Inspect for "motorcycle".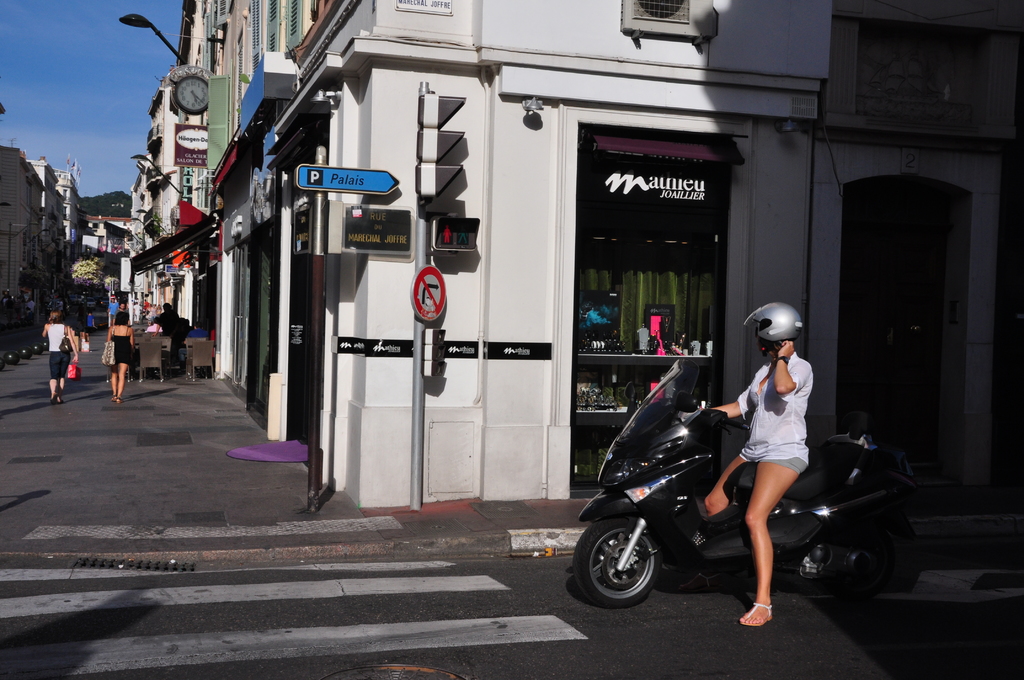
Inspection: bbox(567, 378, 929, 623).
